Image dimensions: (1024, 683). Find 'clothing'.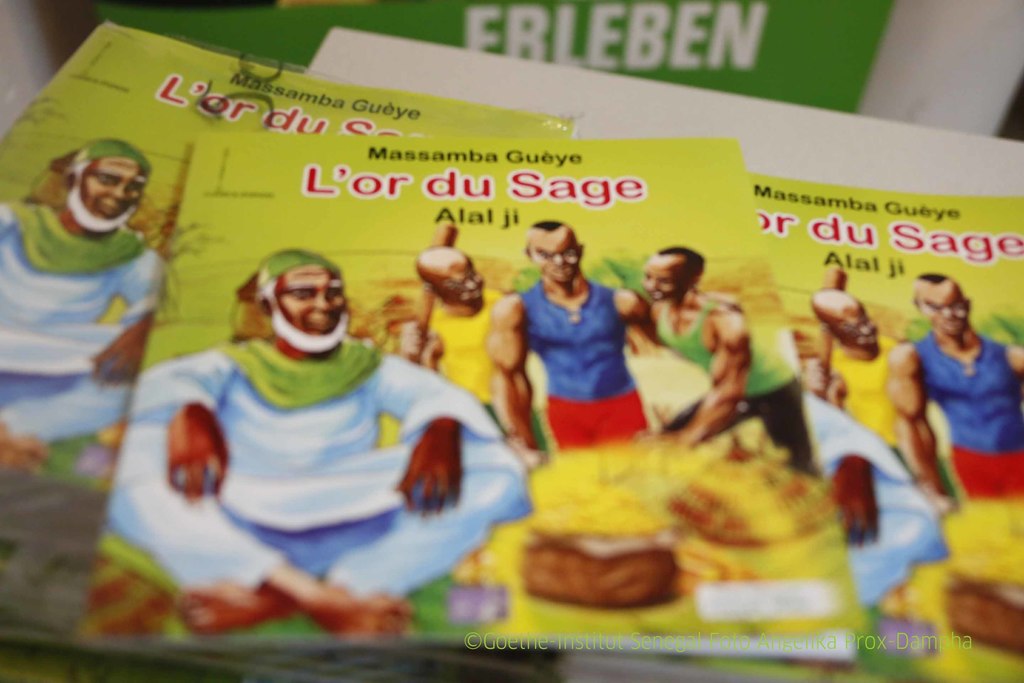
(125,286,513,607).
